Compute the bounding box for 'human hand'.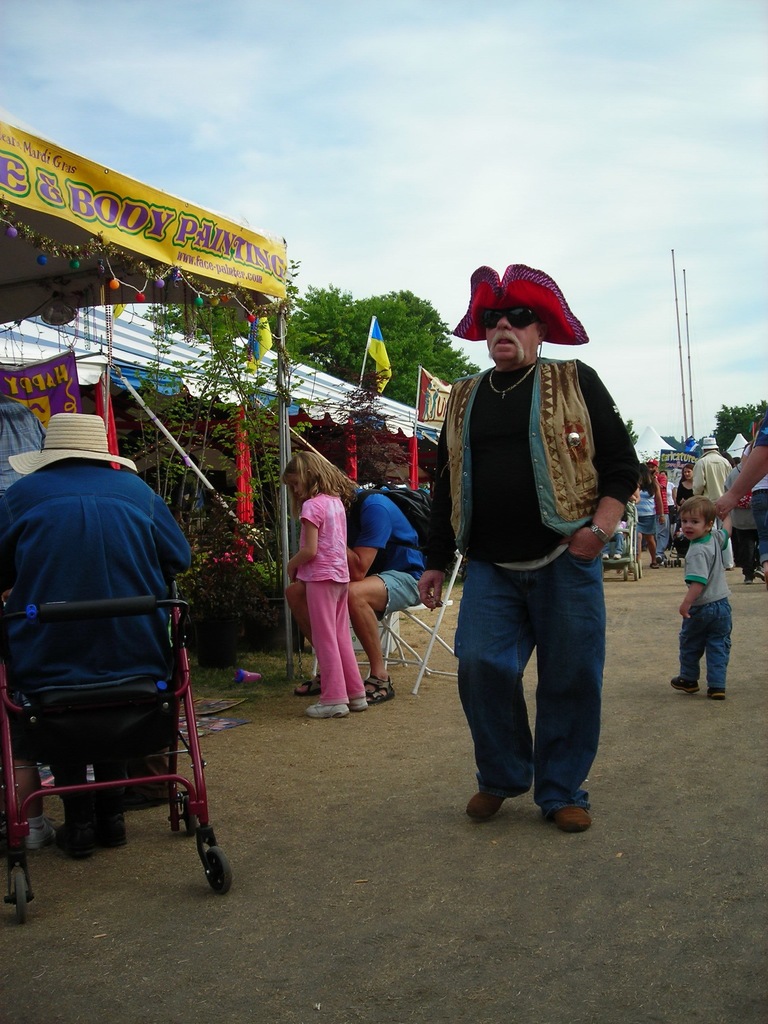
x1=284, y1=564, x2=298, y2=584.
